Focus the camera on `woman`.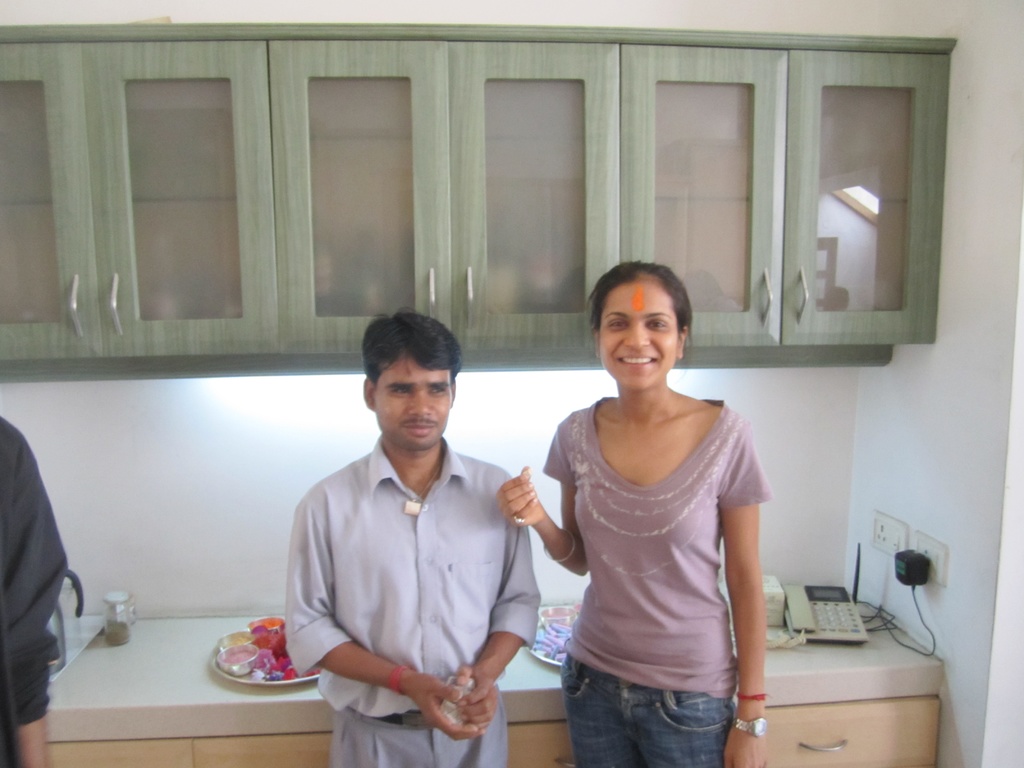
Focus region: {"x1": 522, "y1": 240, "x2": 769, "y2": 767}.
